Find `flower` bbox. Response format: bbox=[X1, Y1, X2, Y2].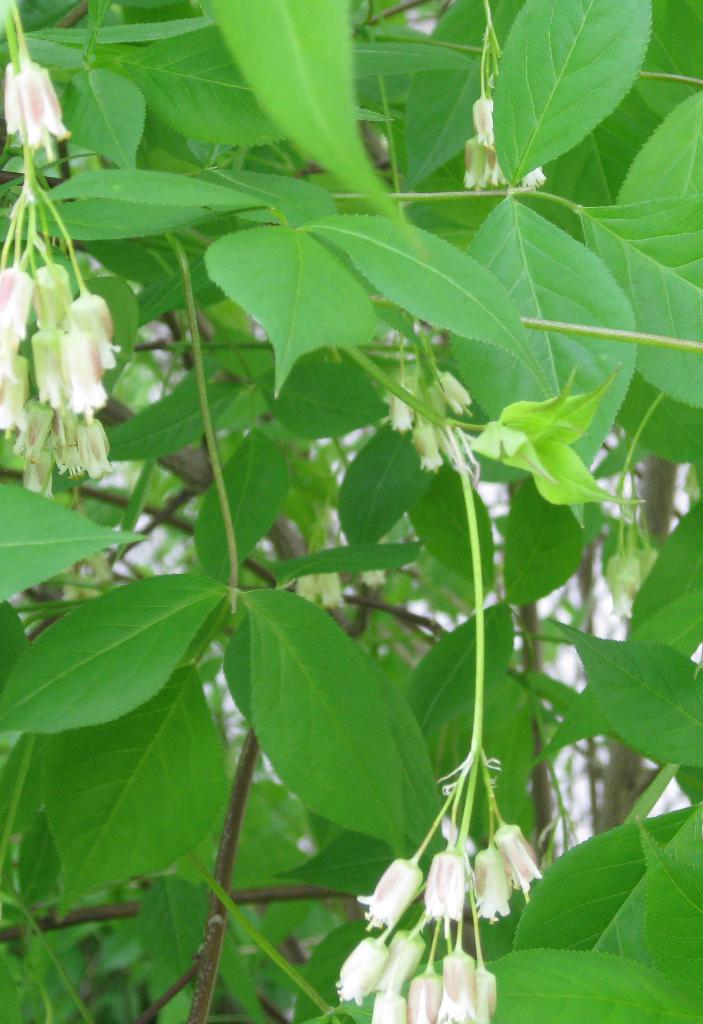
bbox=[461, 133, 506, 191].
